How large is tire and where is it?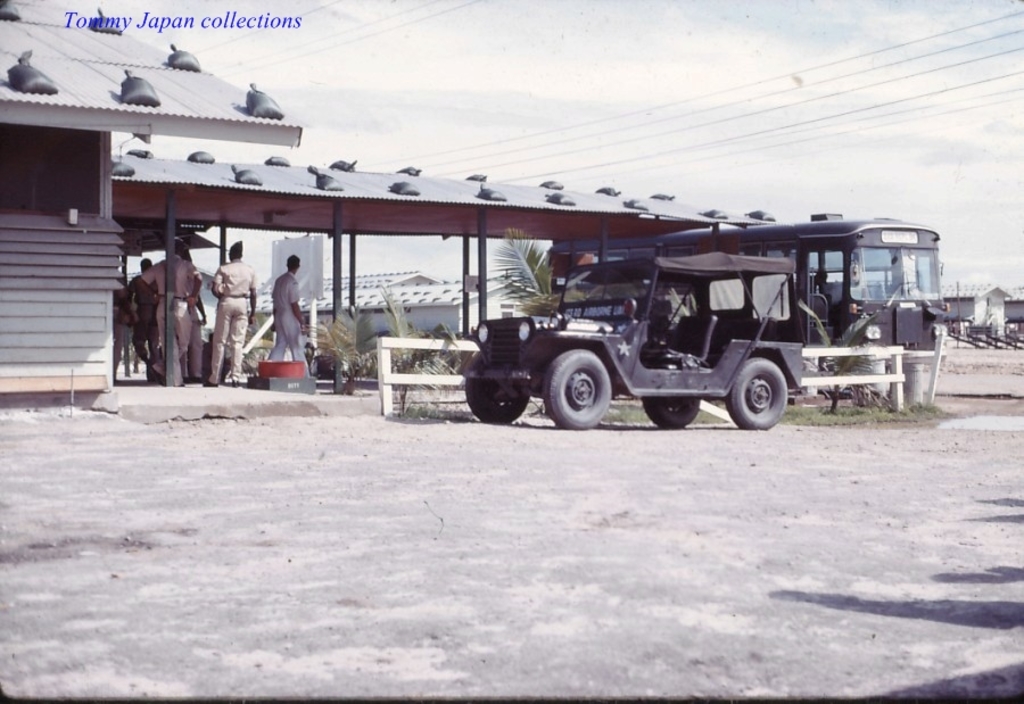
Bounding box: pyautogui.locateOnScreen(726, 357, 788, 431).
